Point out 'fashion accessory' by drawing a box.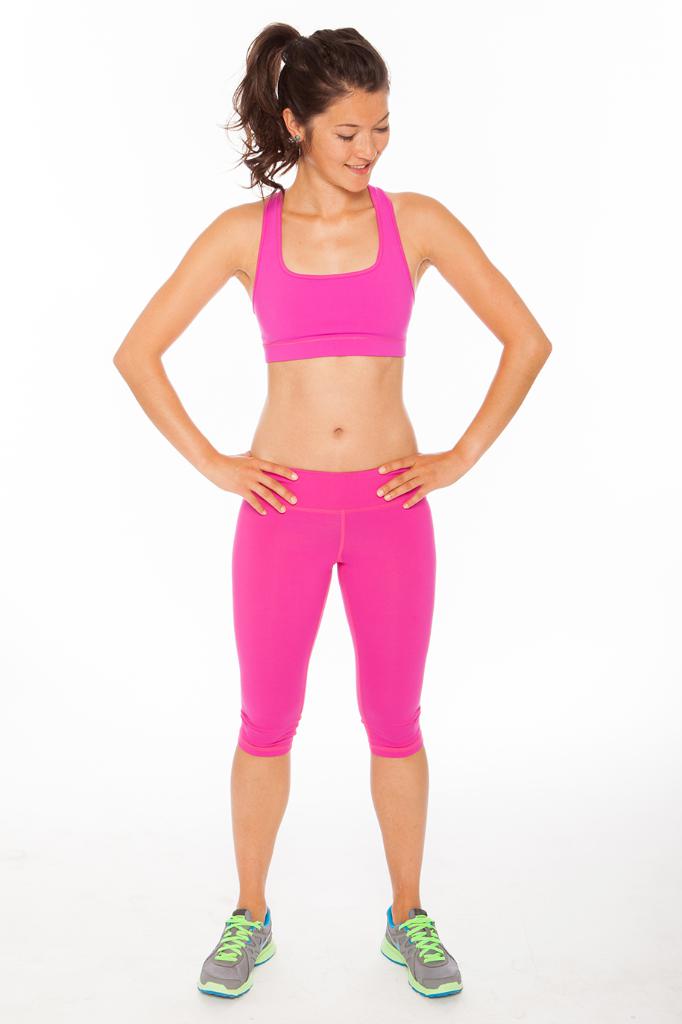
194 900 277 1005.
